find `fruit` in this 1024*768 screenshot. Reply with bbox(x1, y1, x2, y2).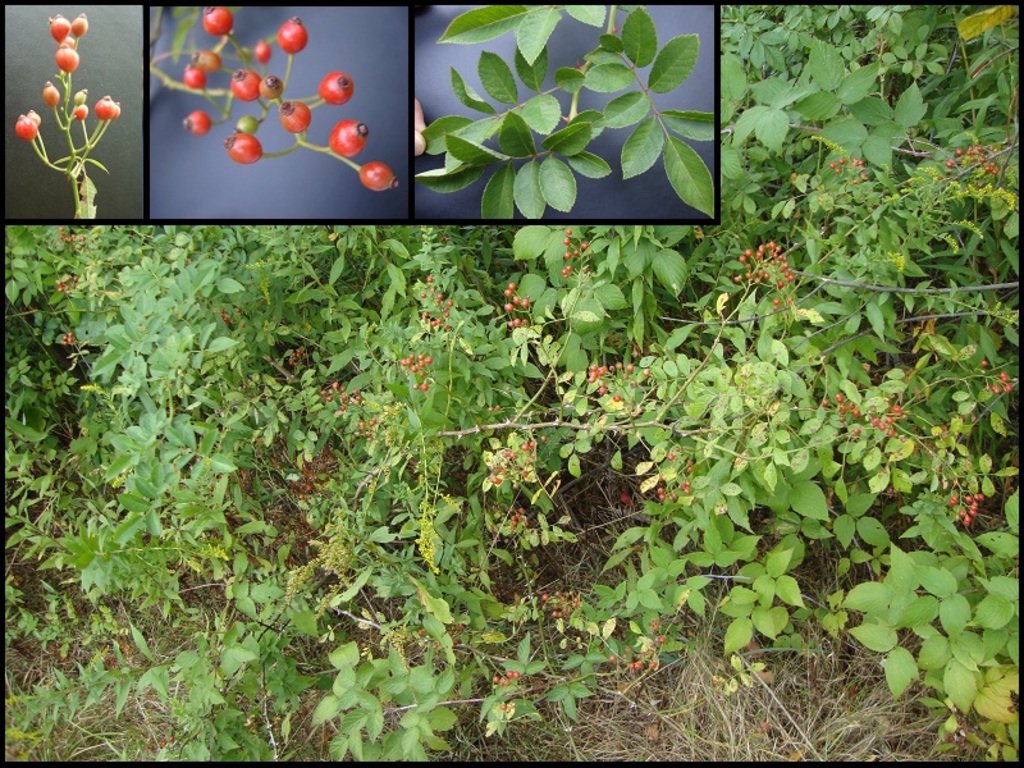
bbox(74, 88, 88, 101).
